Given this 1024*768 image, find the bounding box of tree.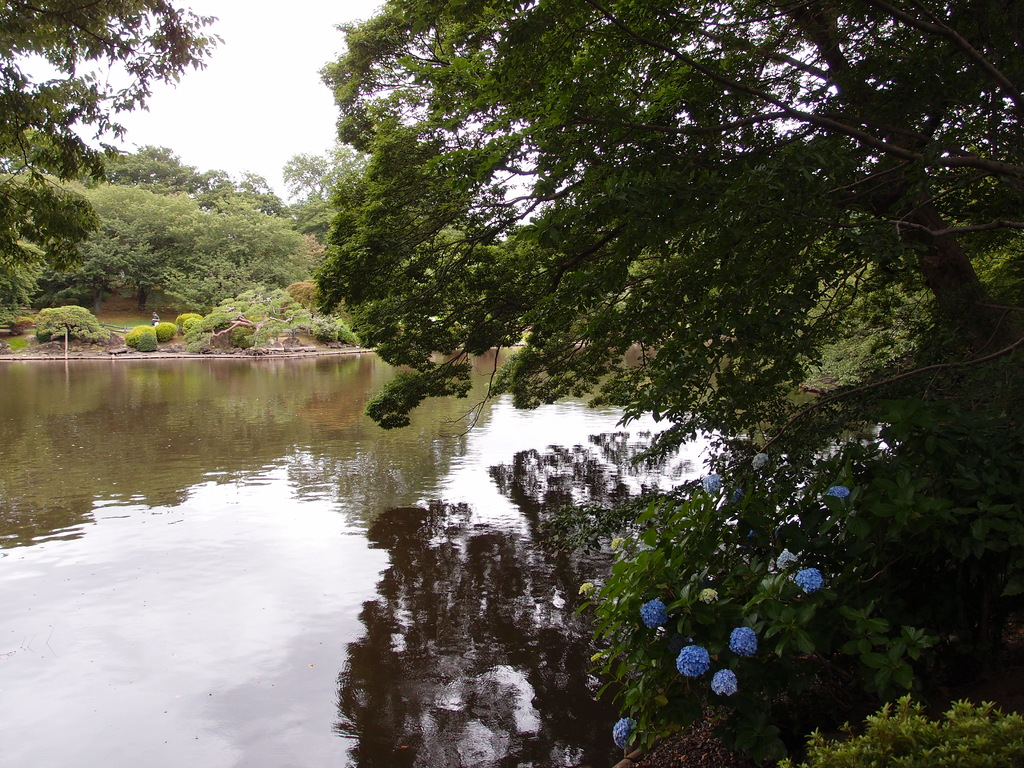
bbox=[288, 0, 1023, 466].
